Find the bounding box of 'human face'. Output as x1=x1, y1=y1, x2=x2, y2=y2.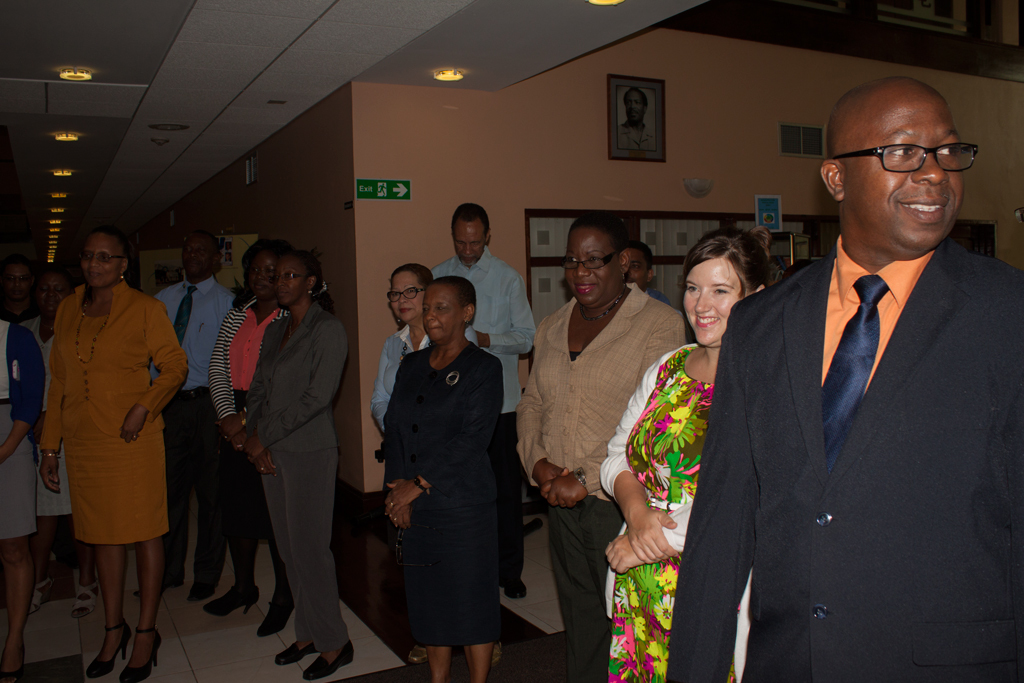
x1=683, y1=254, x2=741, y2=348.
